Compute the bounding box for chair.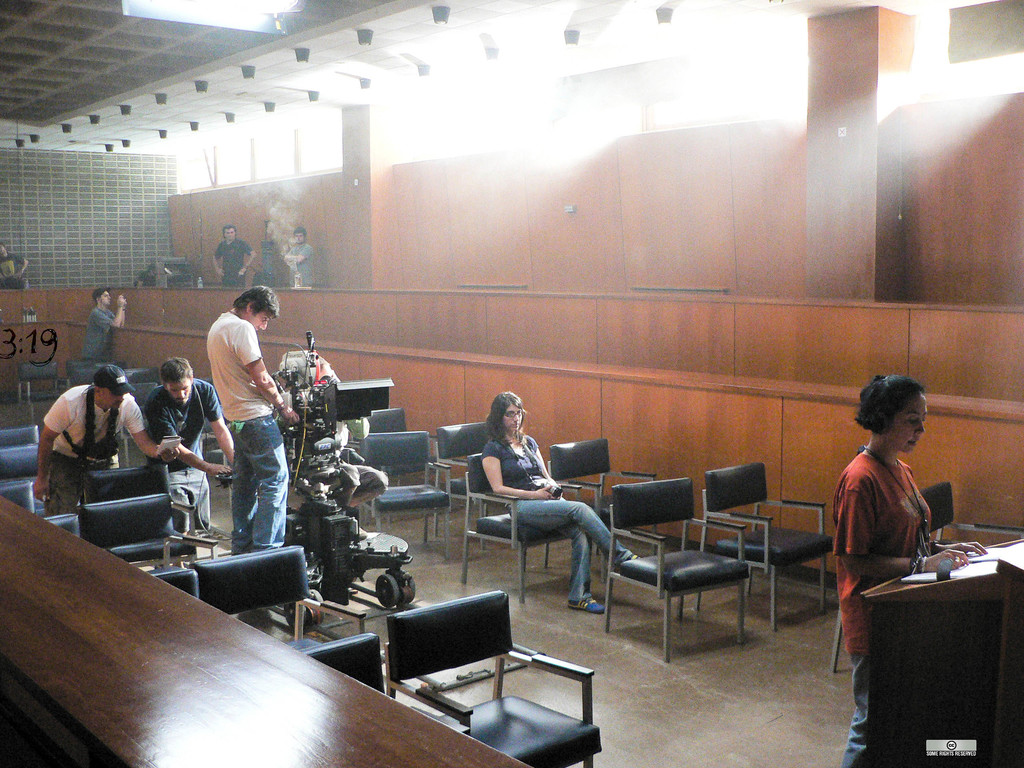
x1=356 y1=407 x2=428 y2=485.
